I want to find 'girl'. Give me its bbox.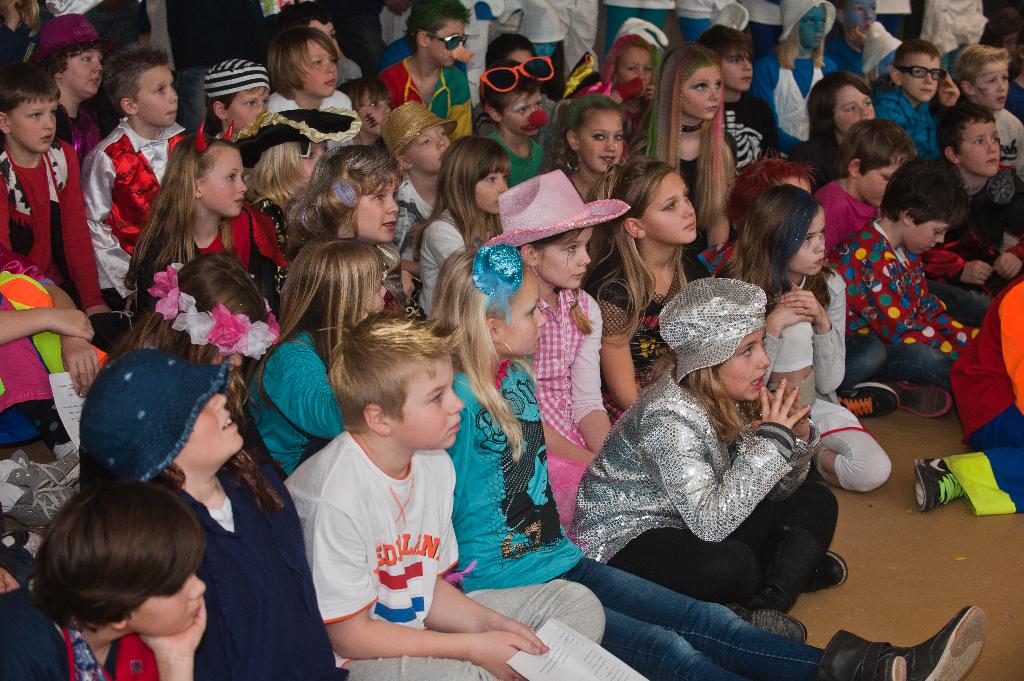
<region>127, 133, 291, 337</region>.
